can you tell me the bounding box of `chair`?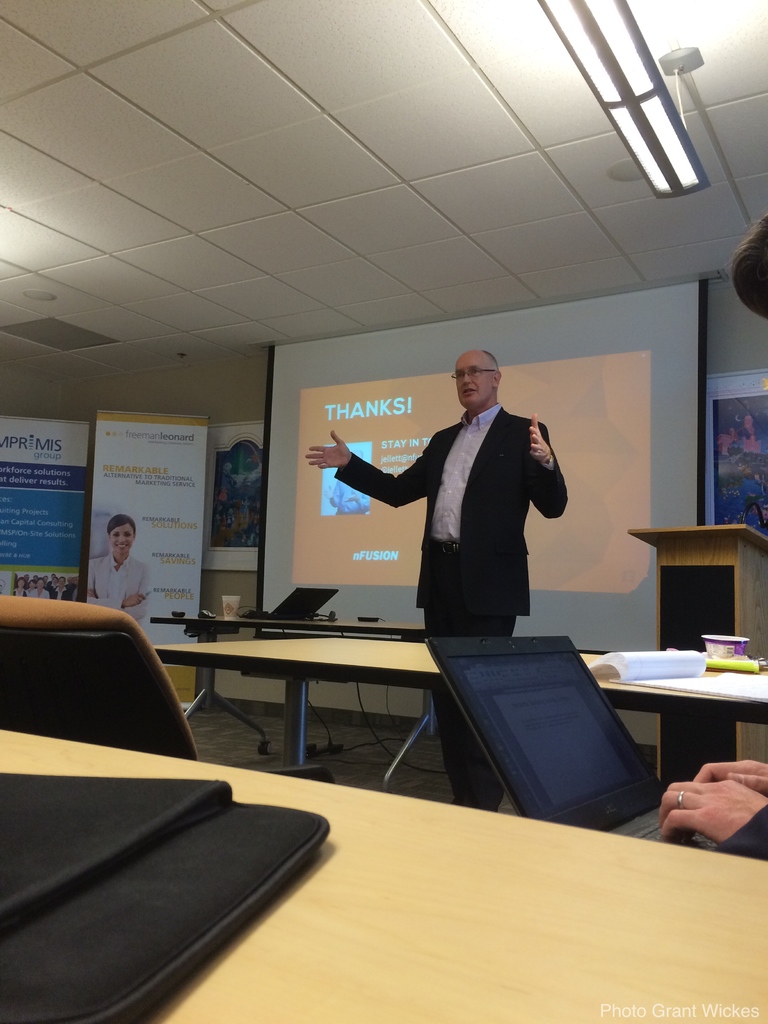
<region>0, 595, 200, 762</region>.
